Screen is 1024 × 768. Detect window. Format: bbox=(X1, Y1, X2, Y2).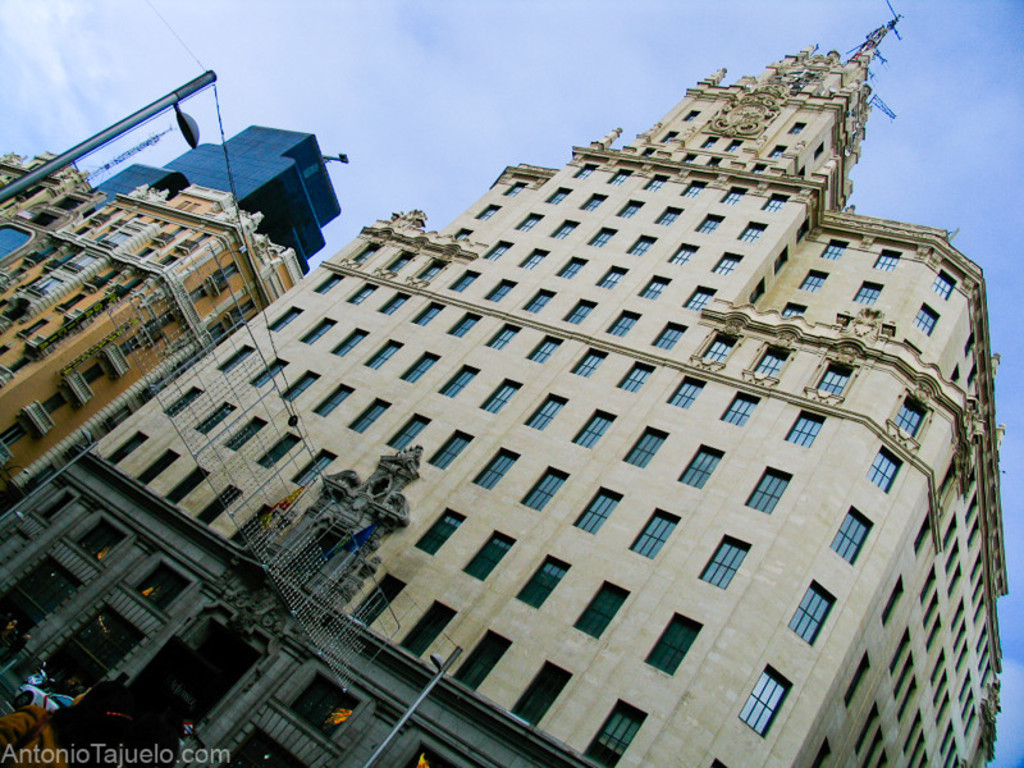
bbox=(159, 384, 206, 417).
